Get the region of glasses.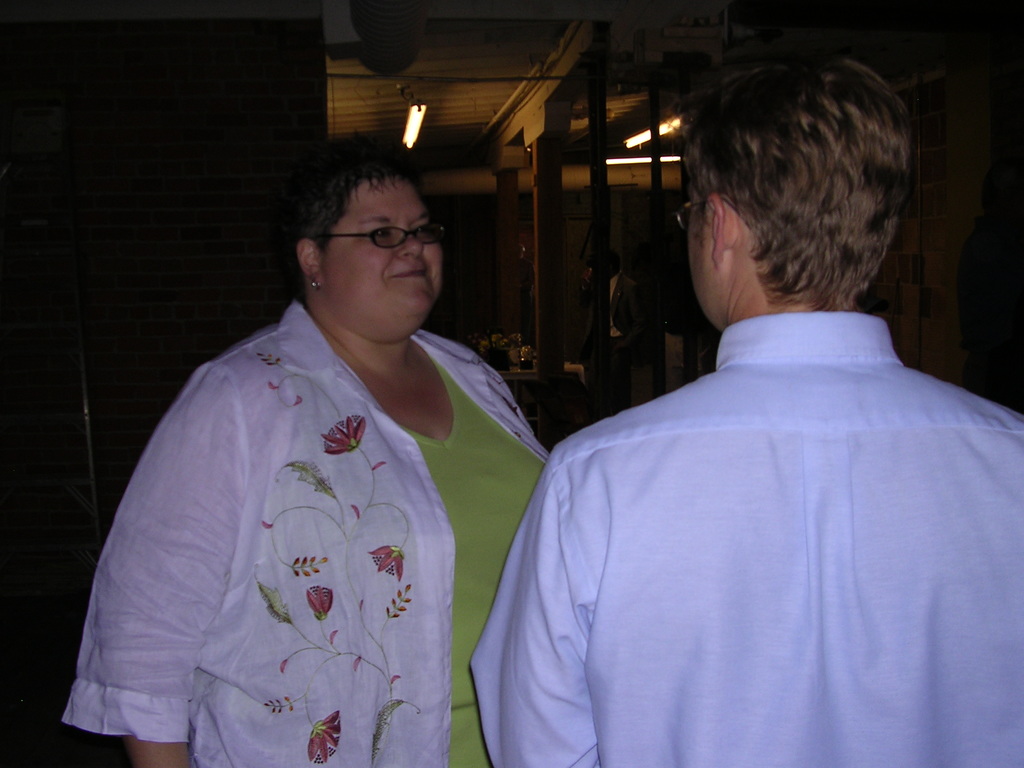
detection(311, 223, 446, 249).
